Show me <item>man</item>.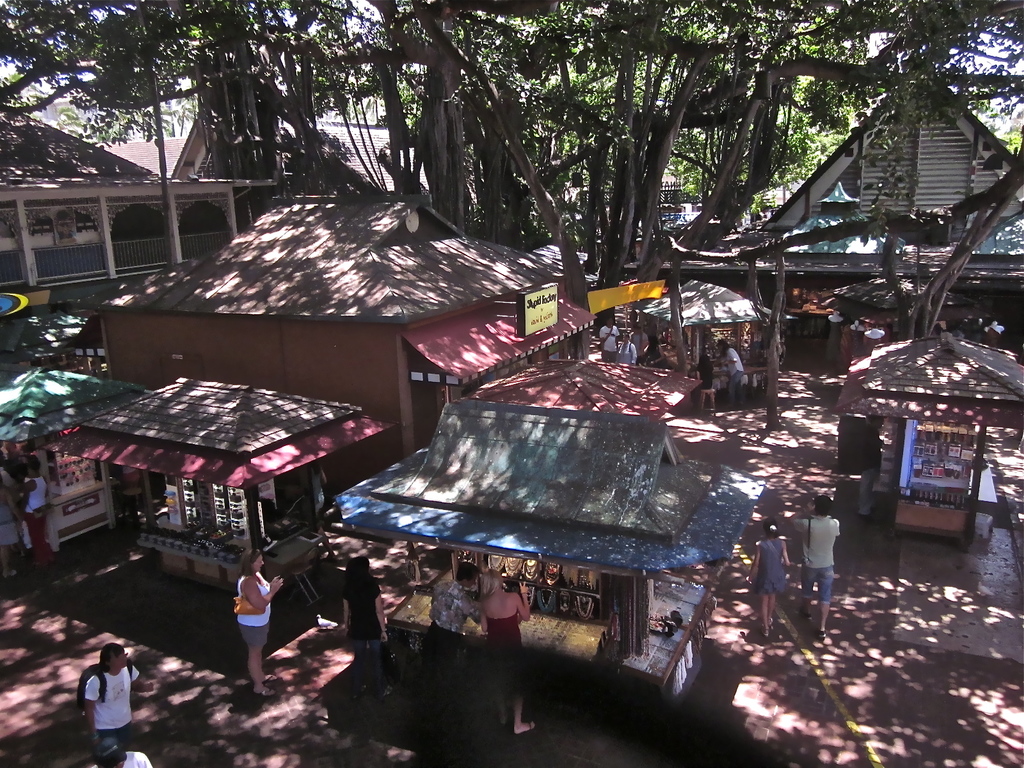
<item>man</item> is here: bbox(790, 494, 839, 639).
